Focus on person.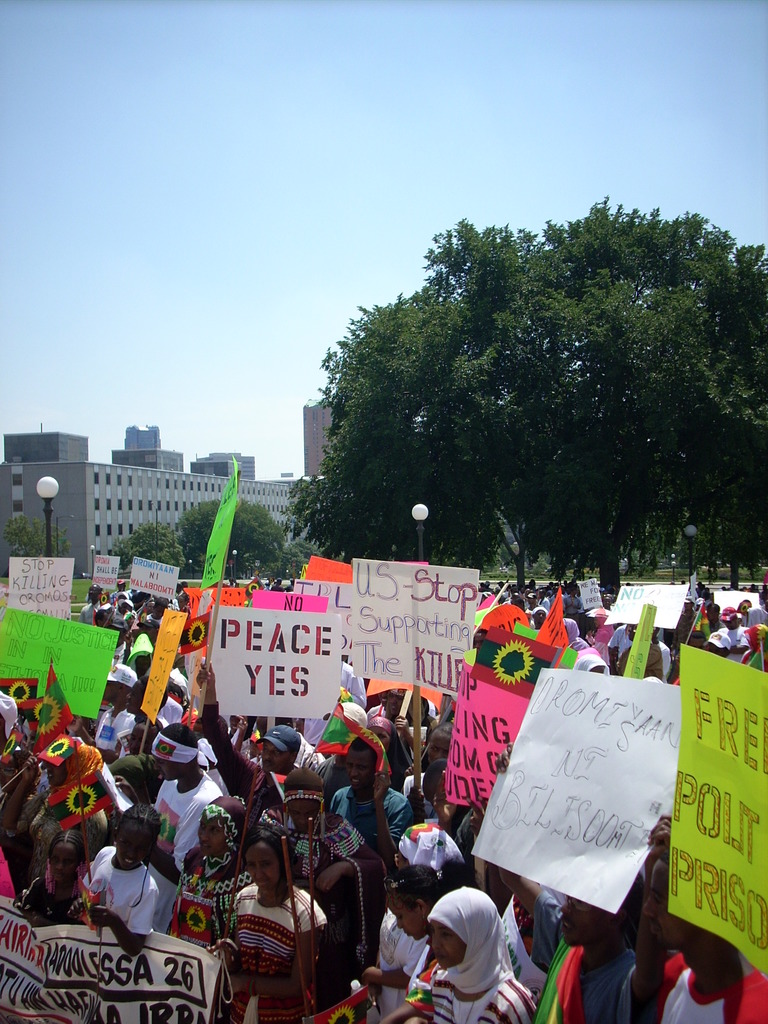
Focused at 79/685/132/769.
